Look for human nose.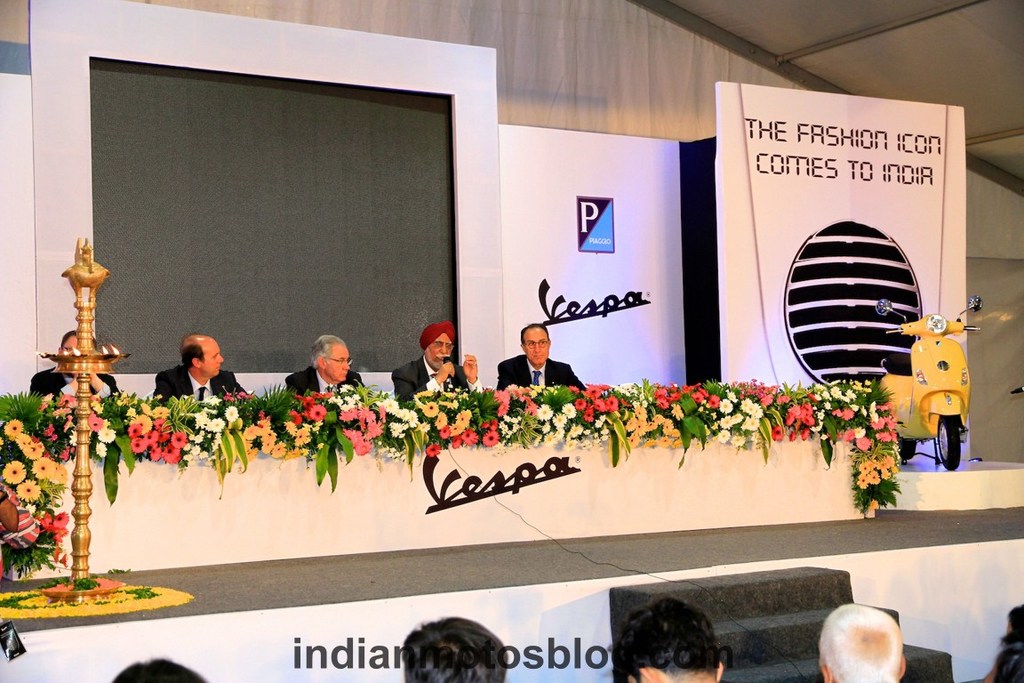
Found: [534, 343, 538, 348].
